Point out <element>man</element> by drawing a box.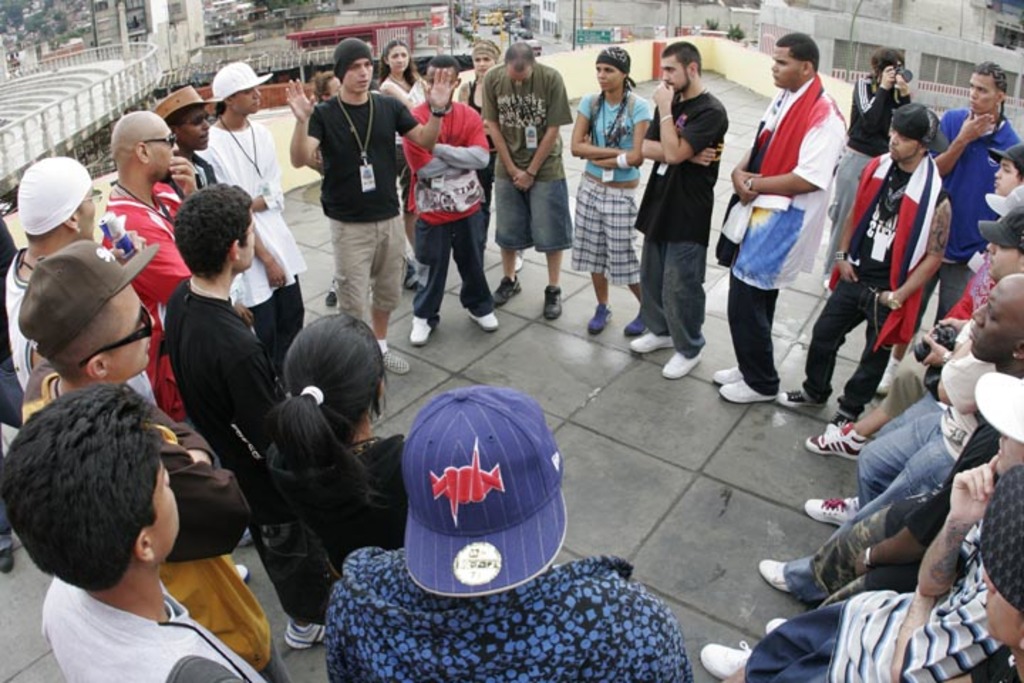
box=[808, 209, 1023, 519].
